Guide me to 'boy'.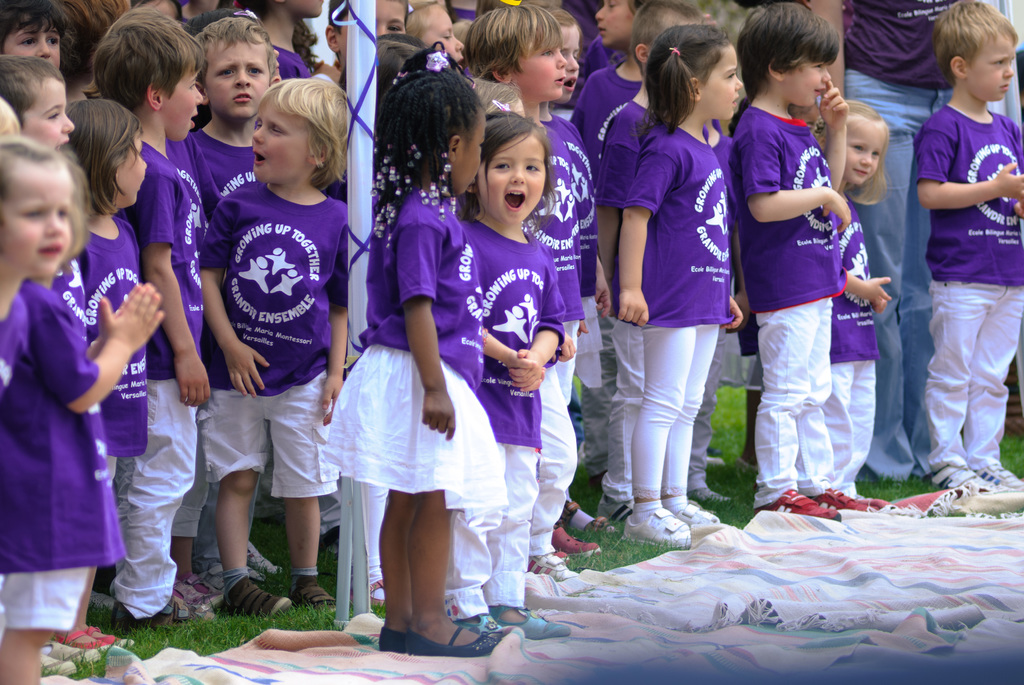
Guidance: {"x1": 186, "y1": 13, "x2": 296, "y2": 563}.
